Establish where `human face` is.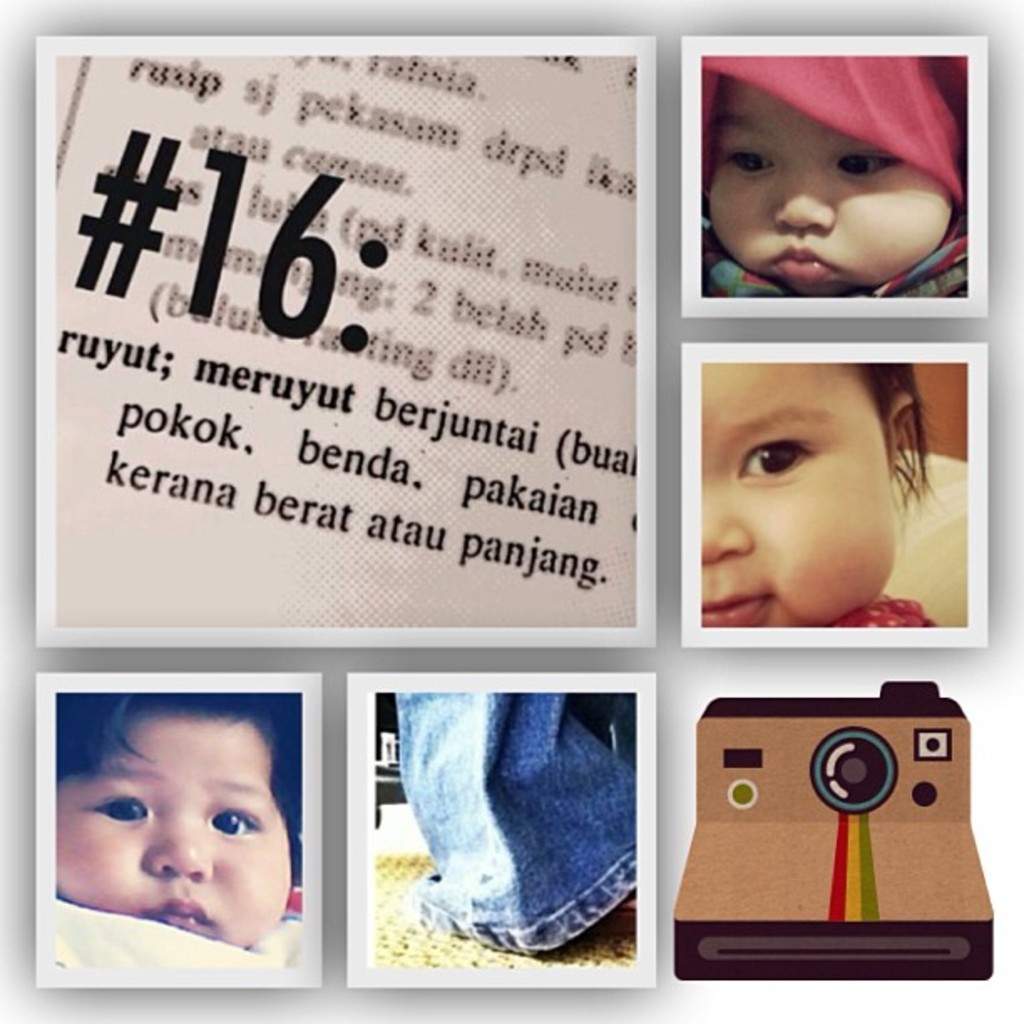
Established at <region>54, 704, 283, 955</region>.
